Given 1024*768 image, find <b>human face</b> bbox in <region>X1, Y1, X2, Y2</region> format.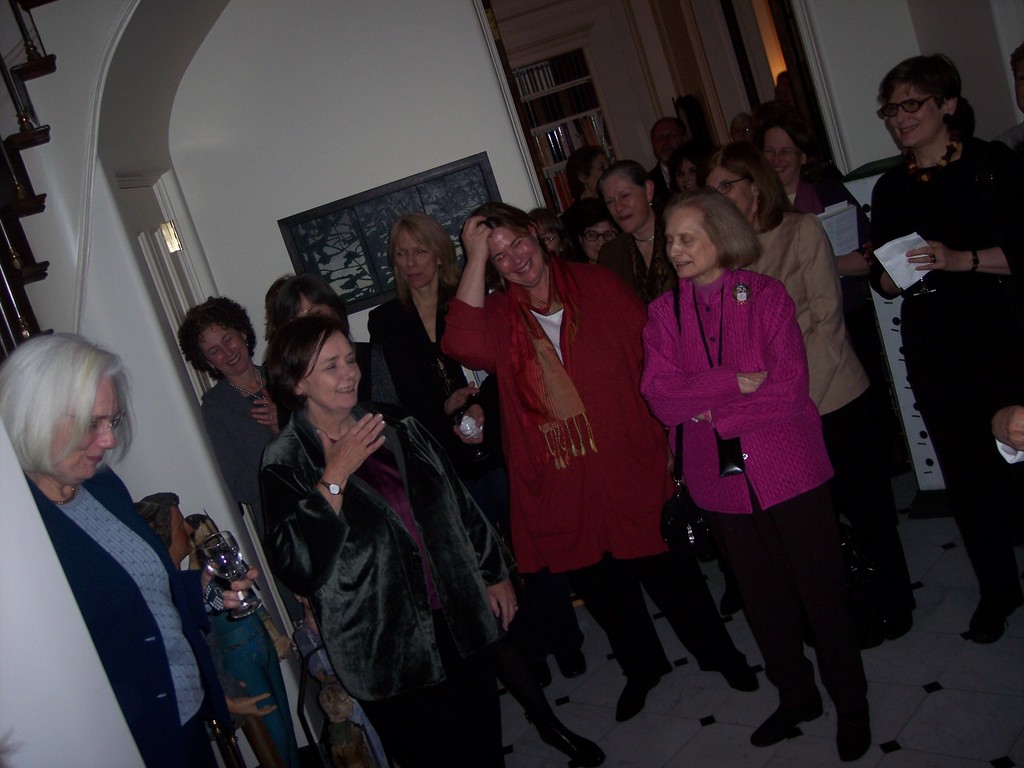
<region>294, 289, 340, 319</region>.
